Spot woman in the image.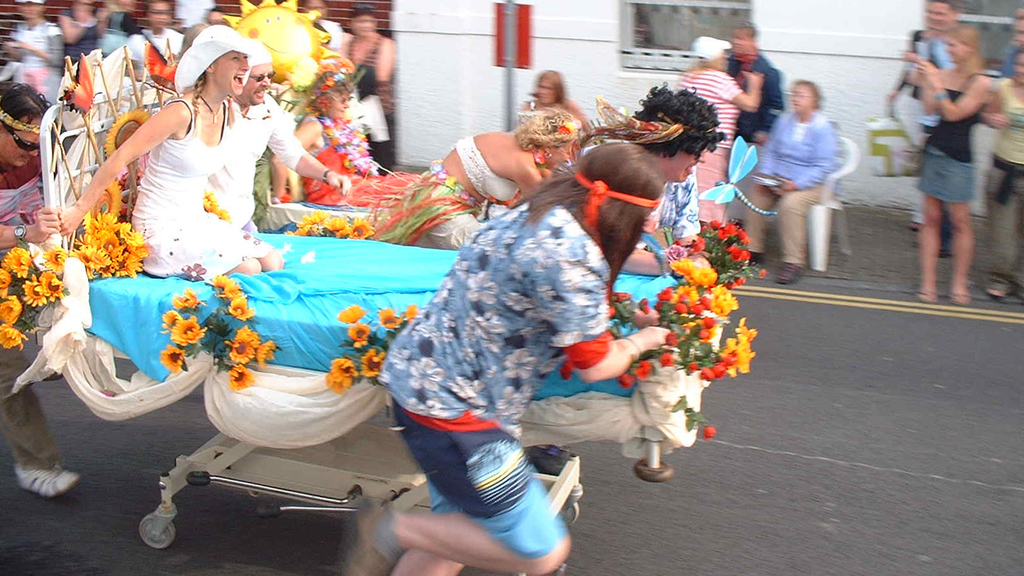
woman found at (670,32,767,226).
